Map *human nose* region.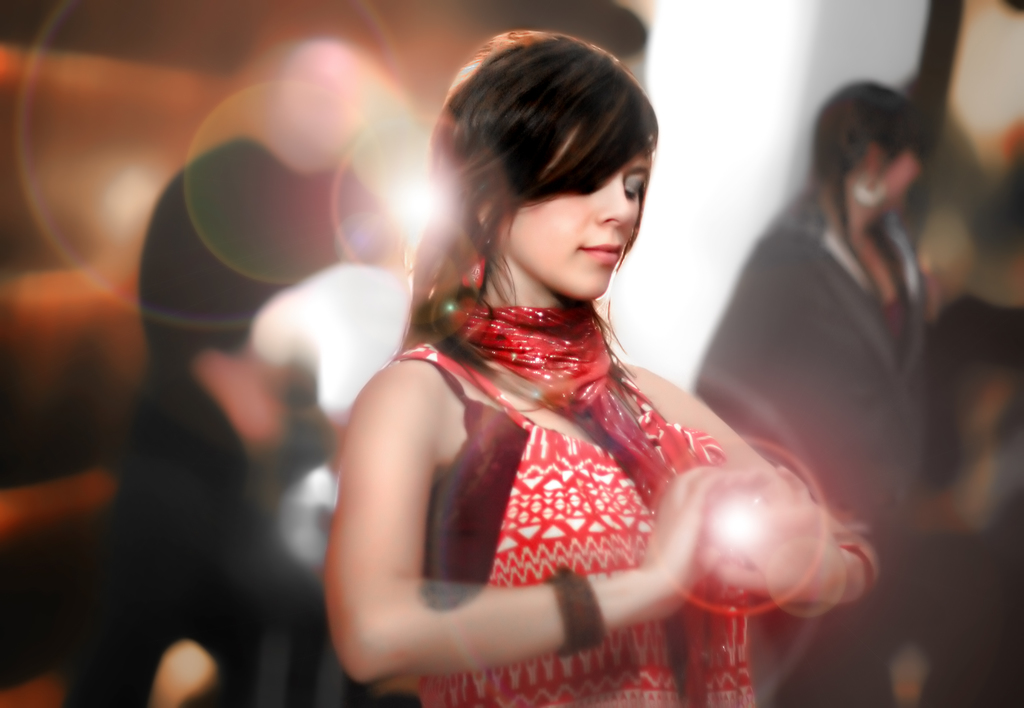
Mapped to select_region(591, 164, 634, 223).
